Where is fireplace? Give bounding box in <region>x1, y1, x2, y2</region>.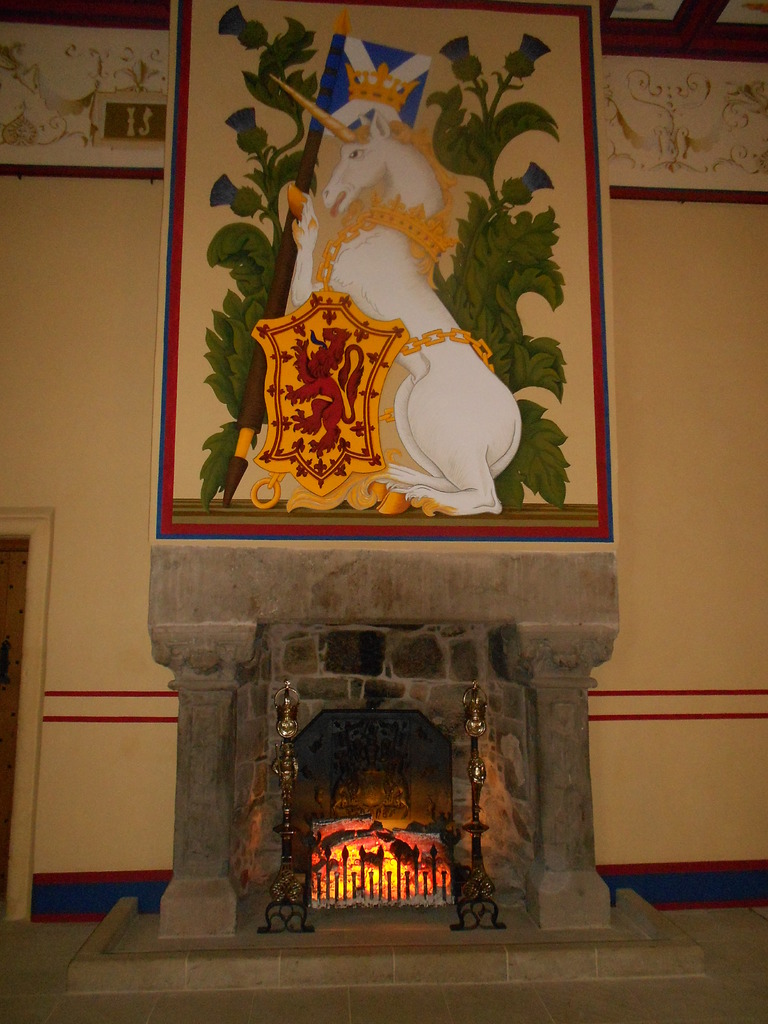
<region>152, 547, 619, 941</region>.
